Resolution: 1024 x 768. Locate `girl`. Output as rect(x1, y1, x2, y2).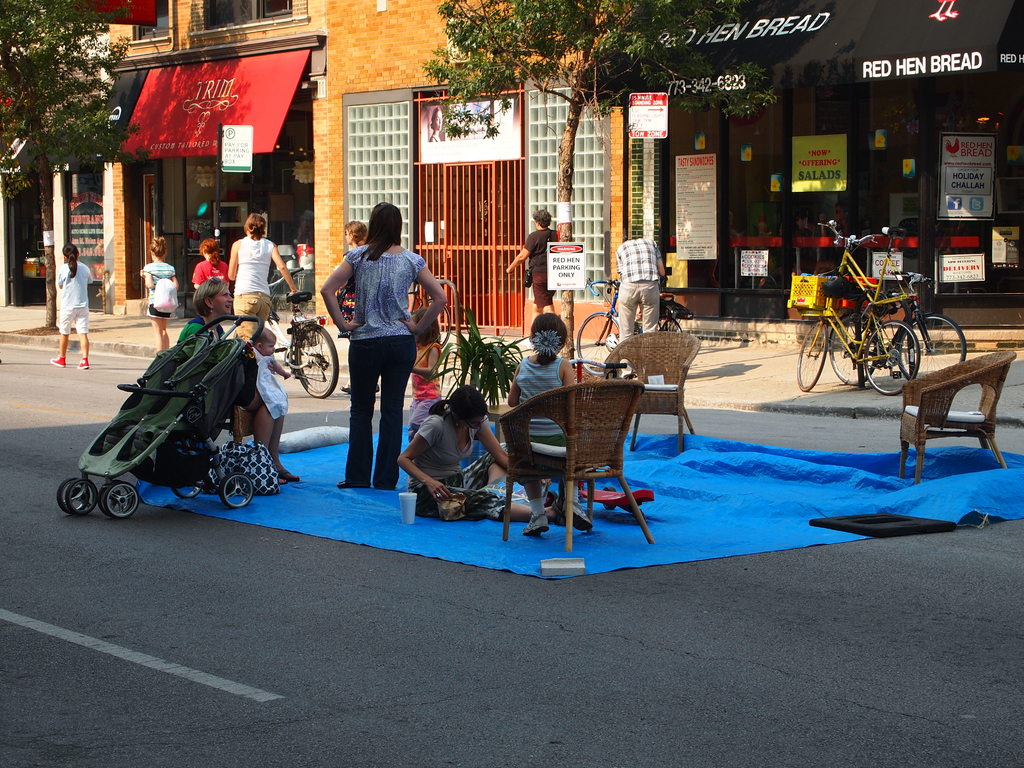
rect(191, 236, 230, 295).
